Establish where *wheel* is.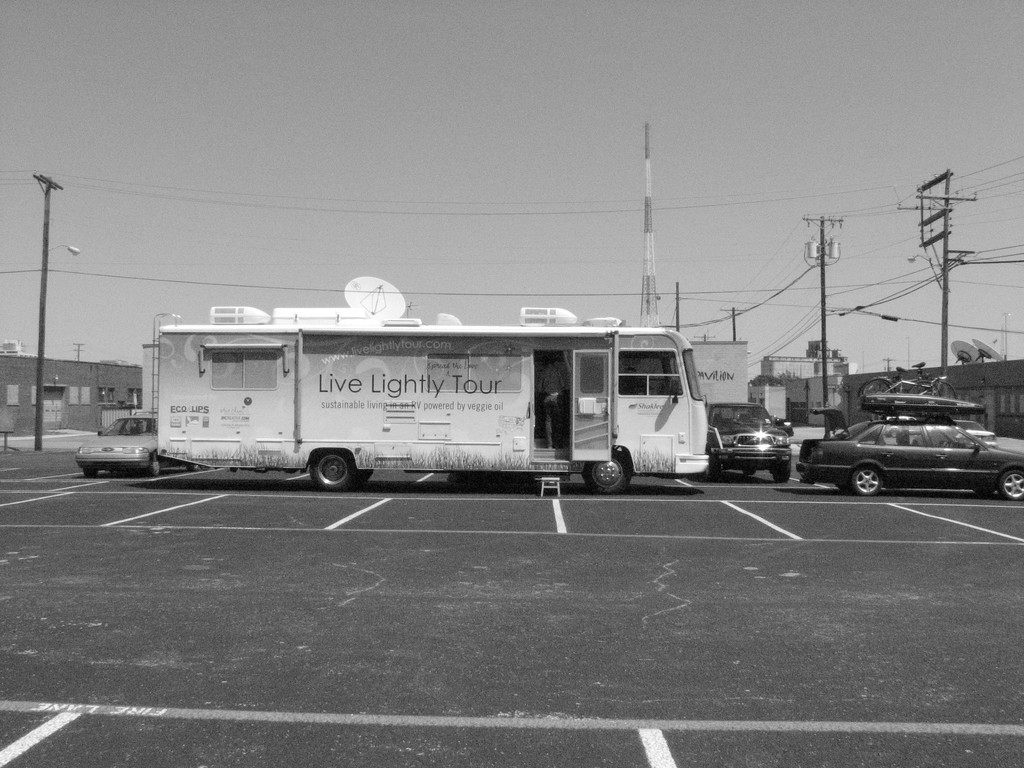
Established at <region>85, 466, 101, 481</region>.
